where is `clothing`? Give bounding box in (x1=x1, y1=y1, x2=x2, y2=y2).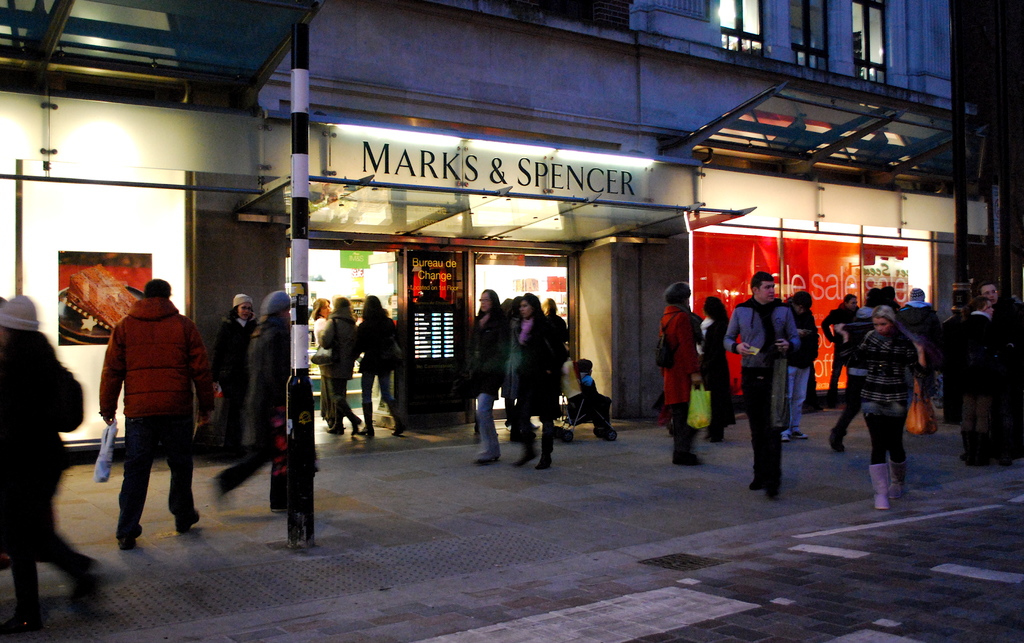
(x1=207, y1=303, x2=255, y2=441).
